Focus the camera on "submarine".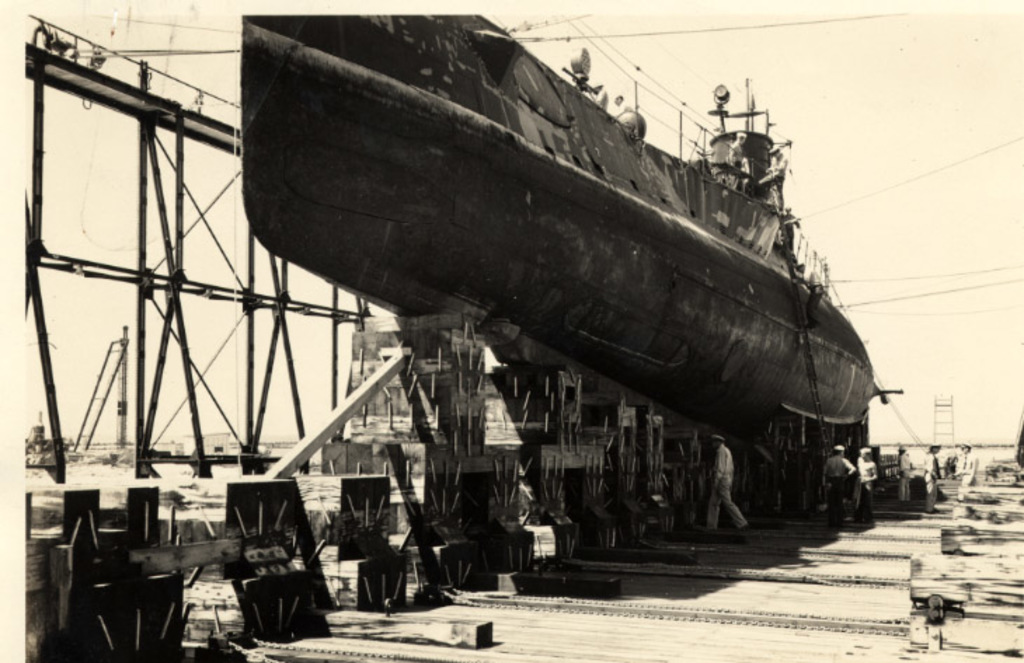
Focus region: {"left": 234, "top": 14, "right": 906, "bottom": 449}.
